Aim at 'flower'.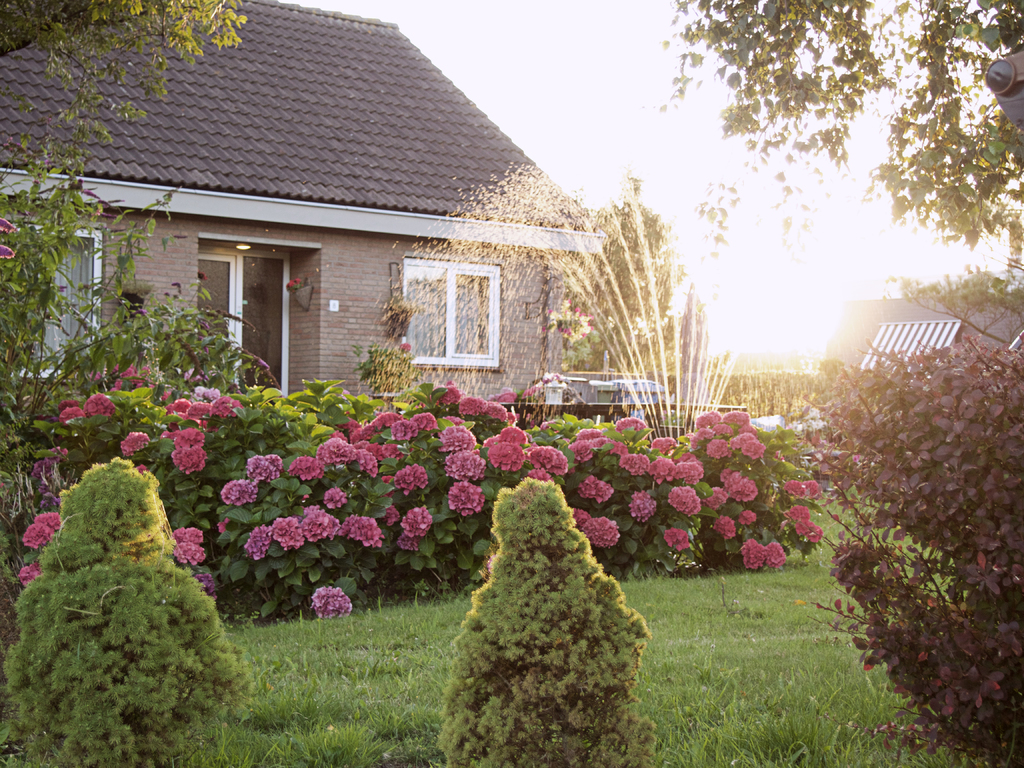
Aimed at left=31, top=513, right=67, bottom=532.
